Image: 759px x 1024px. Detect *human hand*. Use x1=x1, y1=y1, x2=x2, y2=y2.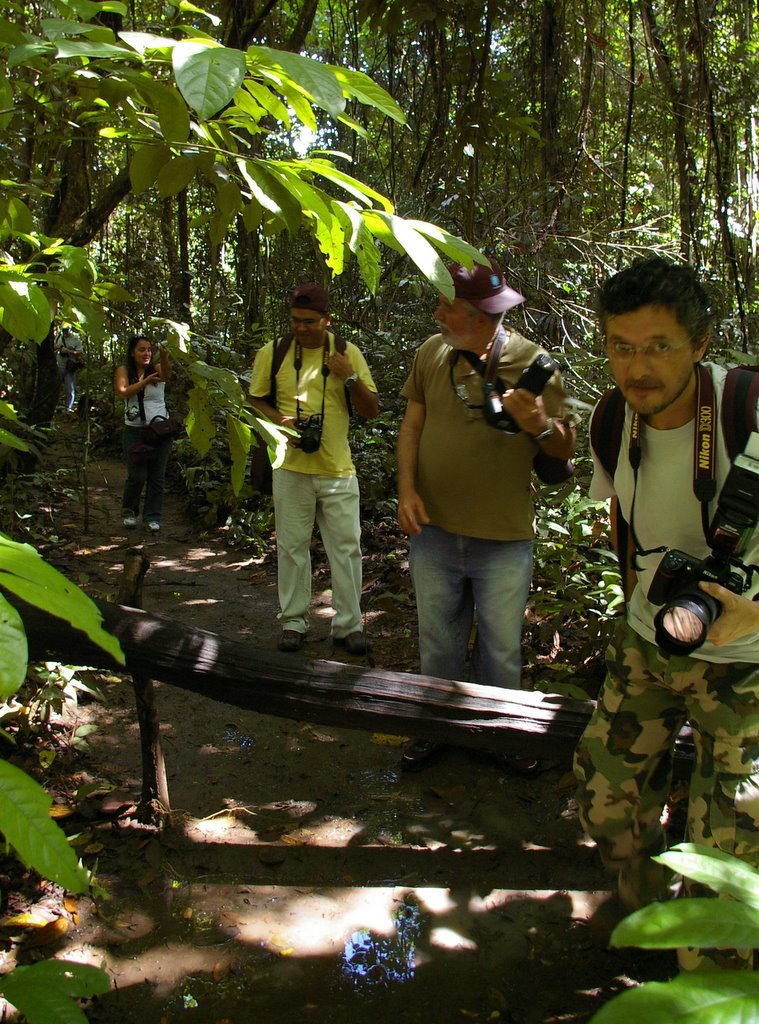
x1=394, y1=488, x2=435, y2=534.
